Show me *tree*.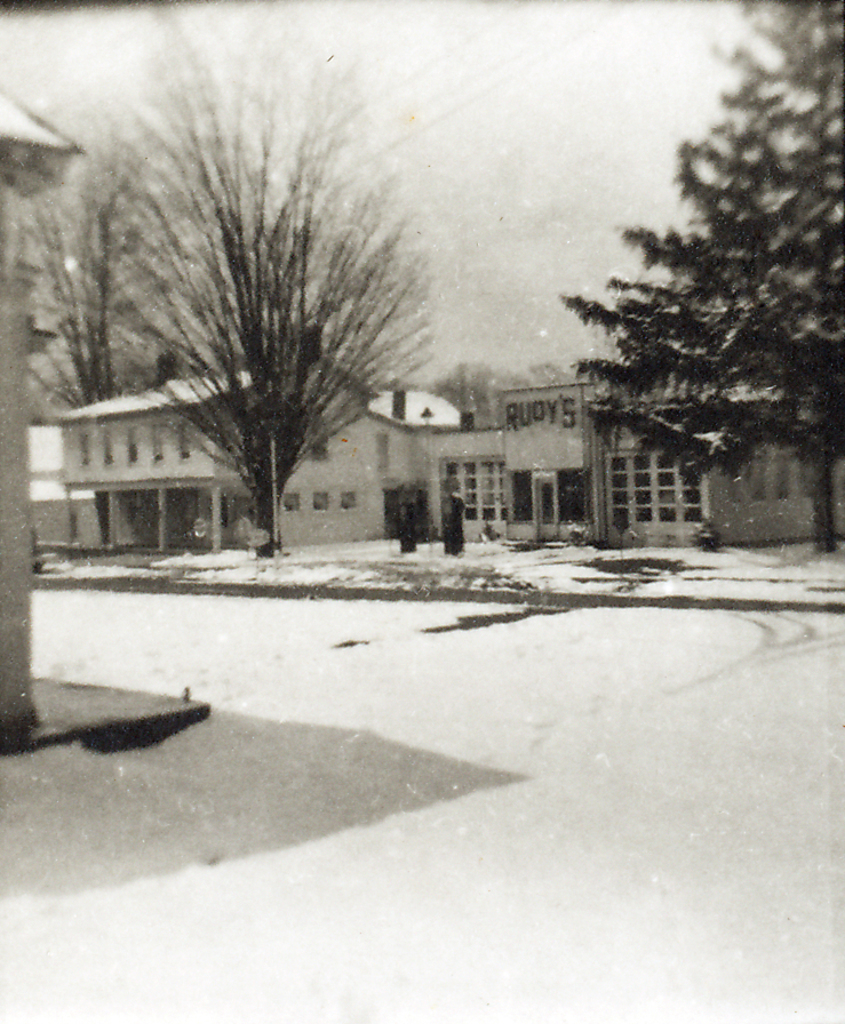
*tree* is here: left=564, top=26, right=826, bottom=562.
